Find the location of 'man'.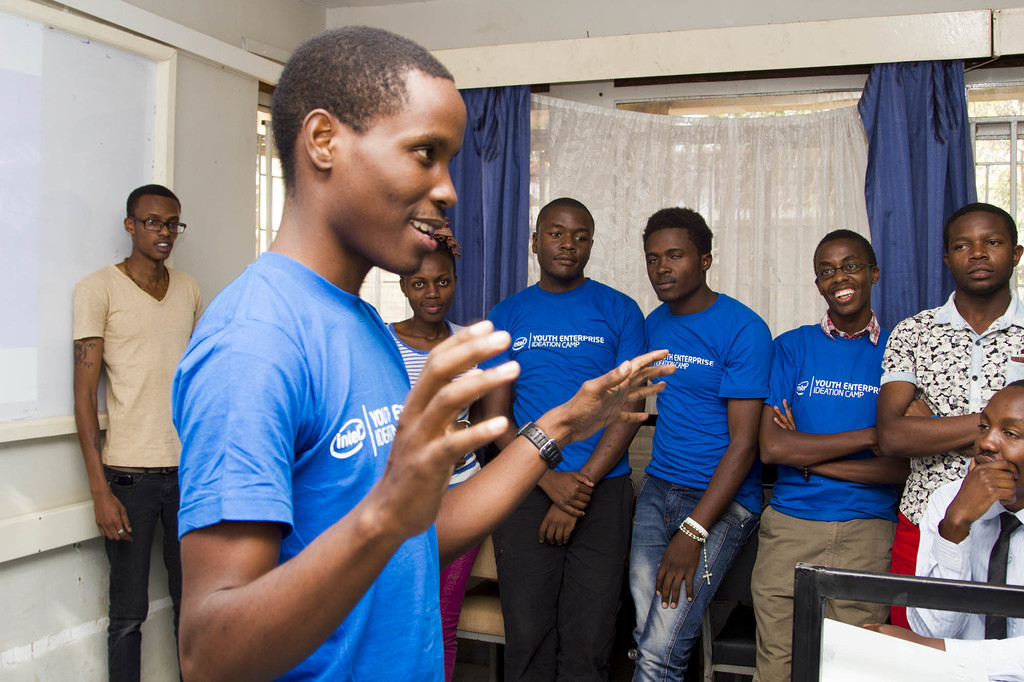
Location: l=173, t=19, r=676, b=681.
